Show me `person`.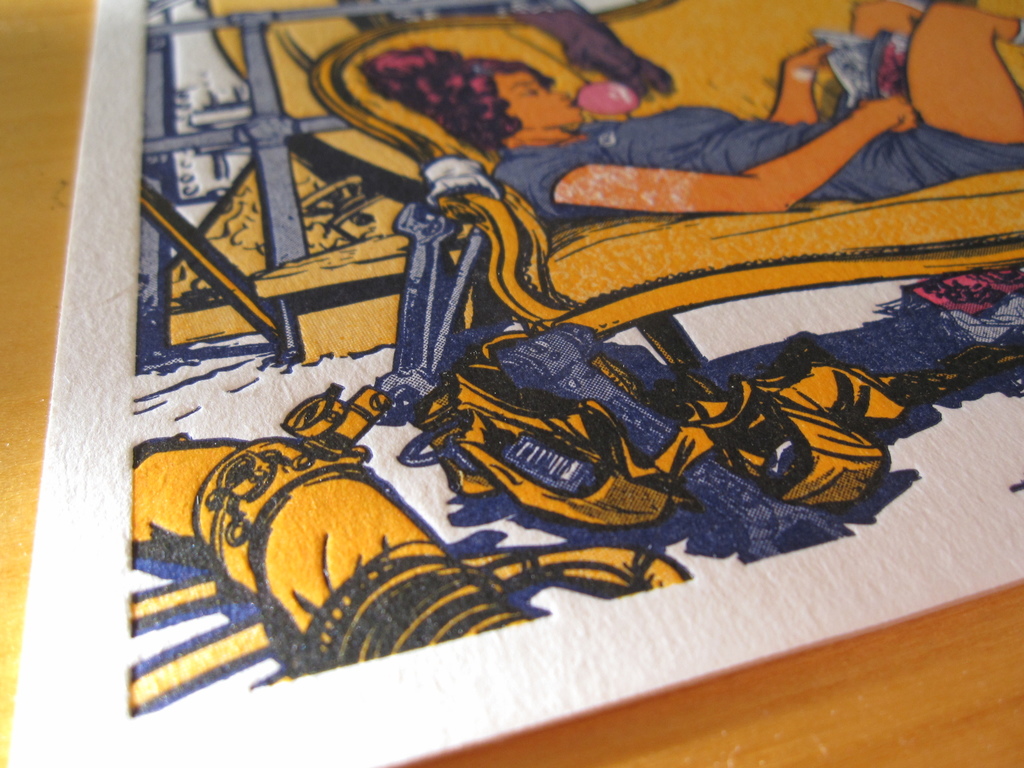
`person` is here: bbox=[353, 0, 1023, 228].
